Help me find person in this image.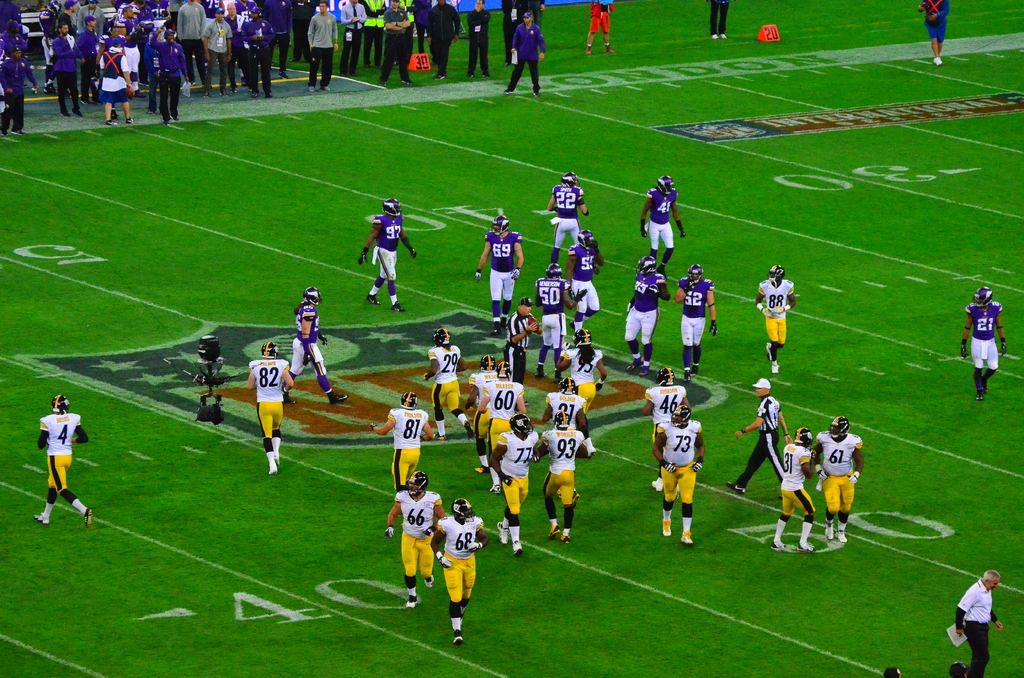
Found it: <region>710, 0, 730, 42</region>.
